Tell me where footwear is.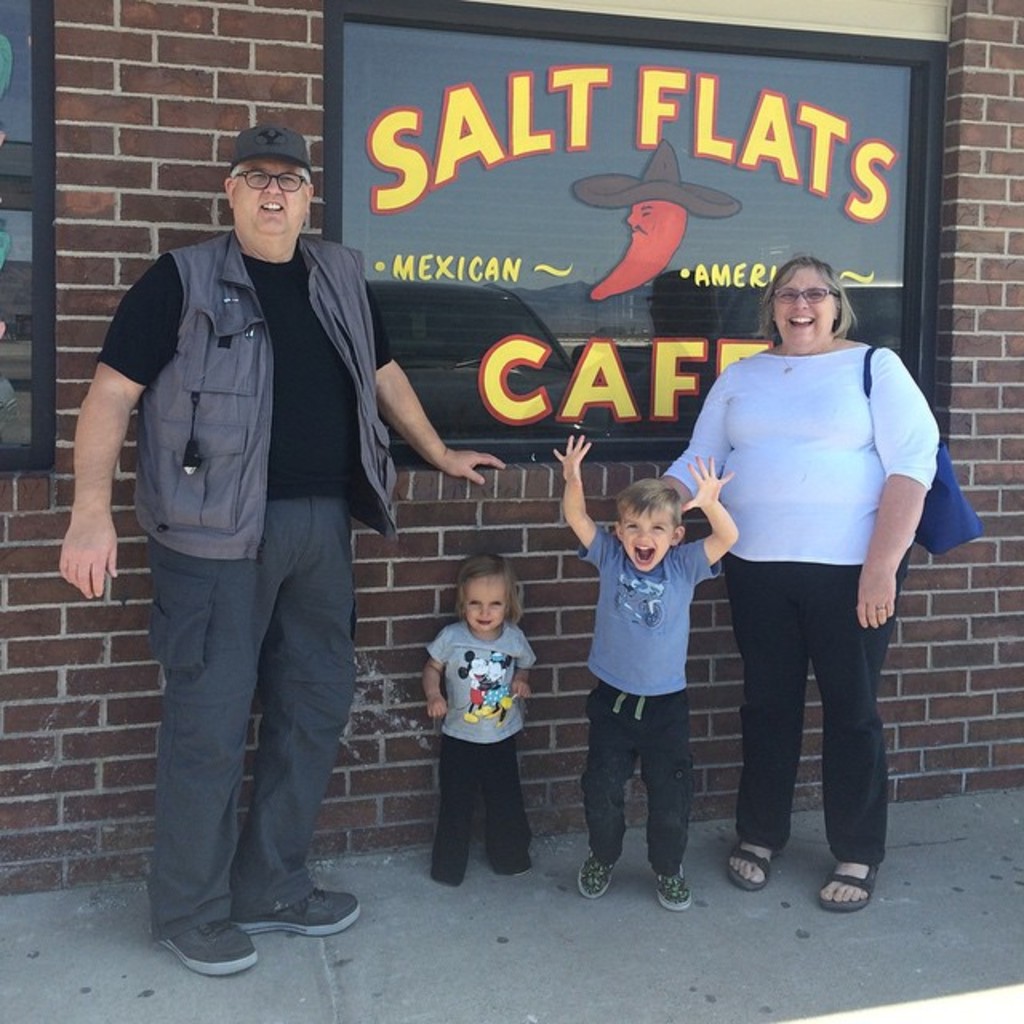
footwear is at 578/845/616/896.
